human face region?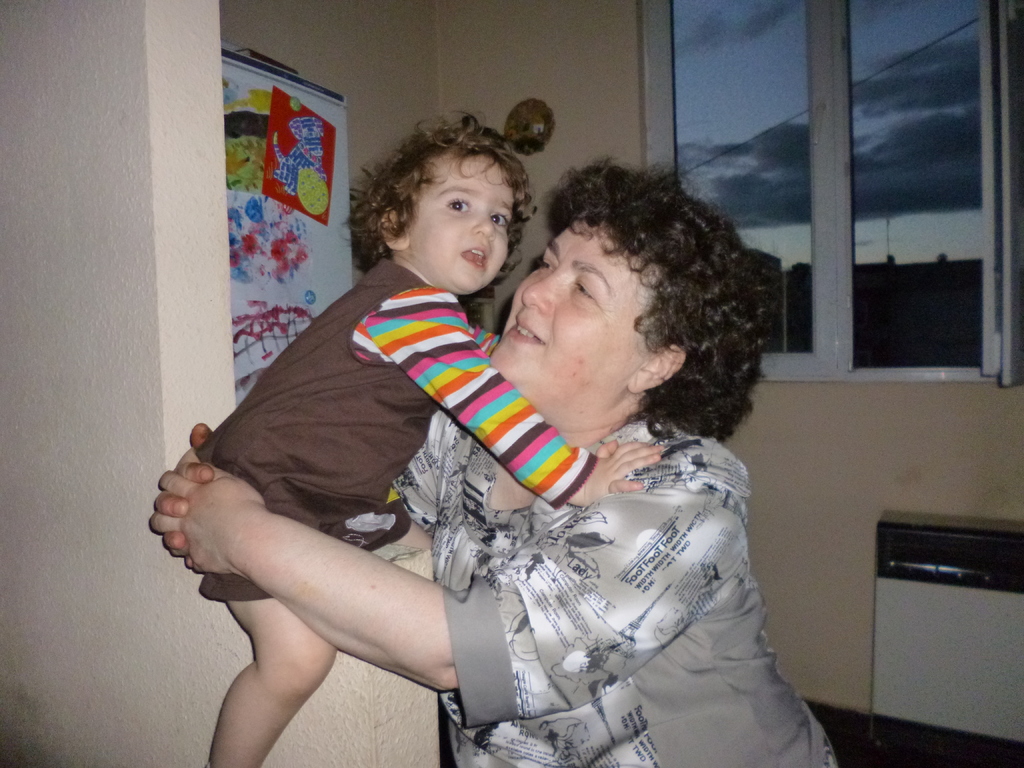
left=410, top=152, right=517, bottom=293
